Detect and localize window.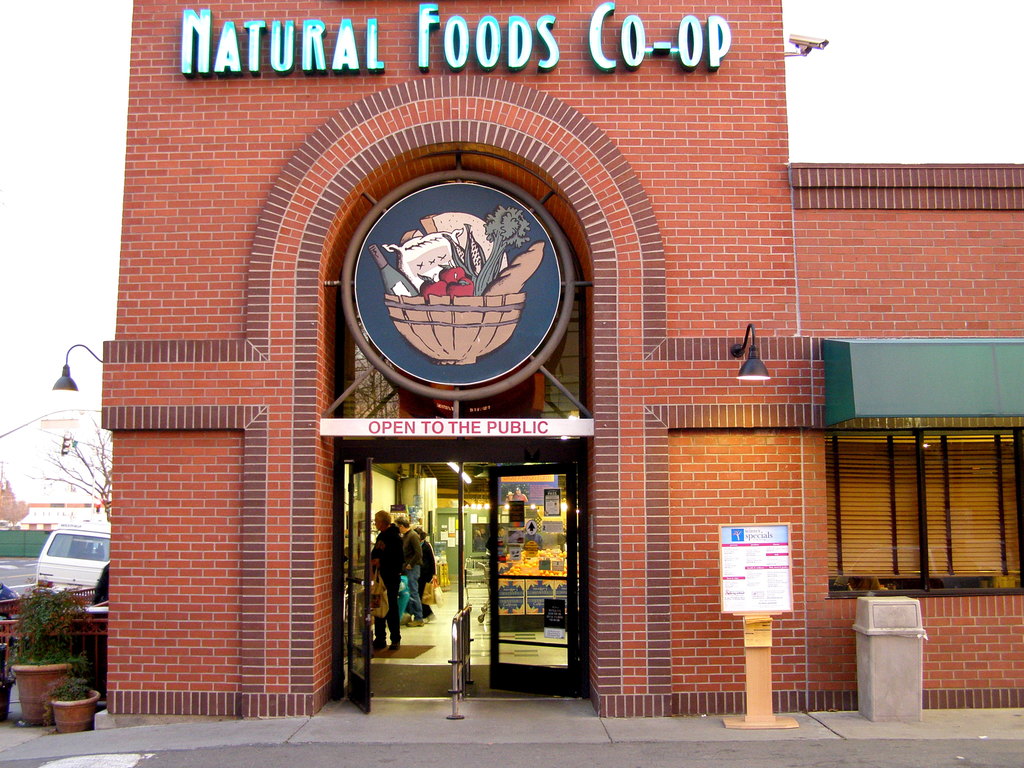
Localized at left=820, top=357, right=997, bottom=609.
